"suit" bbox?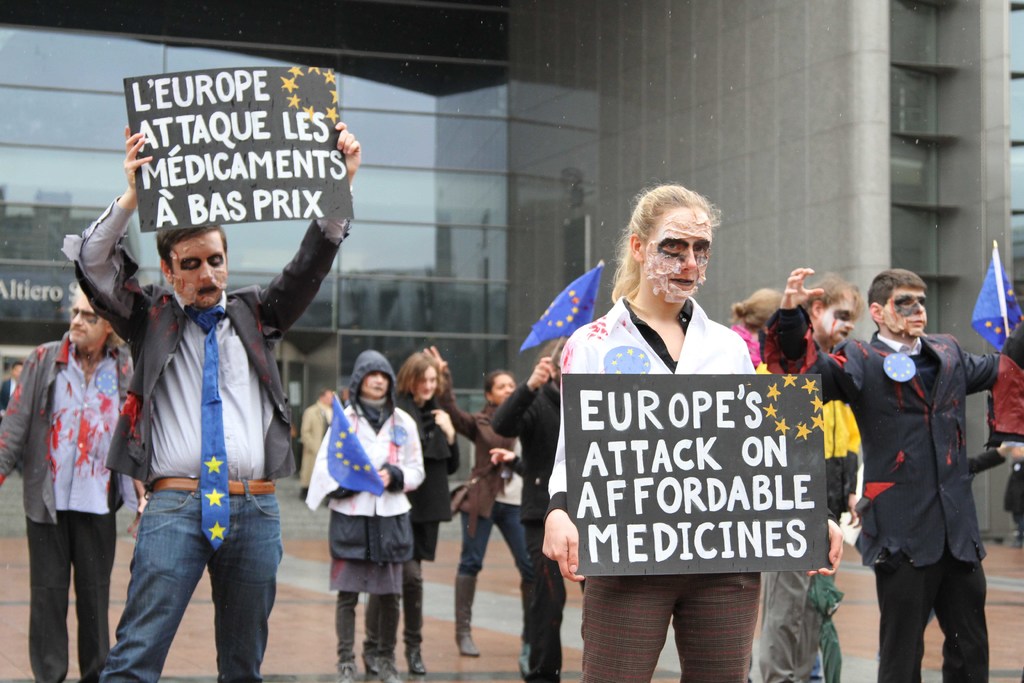
[847, 337, 1006, 681]
